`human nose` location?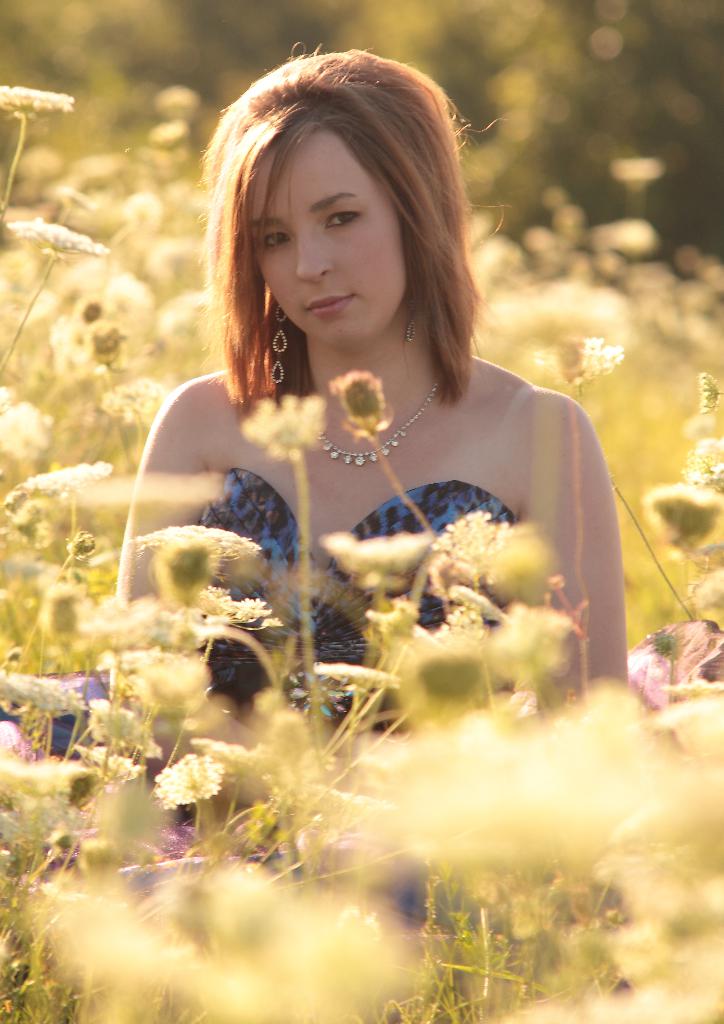
rect(295, 221, 339, 283)
